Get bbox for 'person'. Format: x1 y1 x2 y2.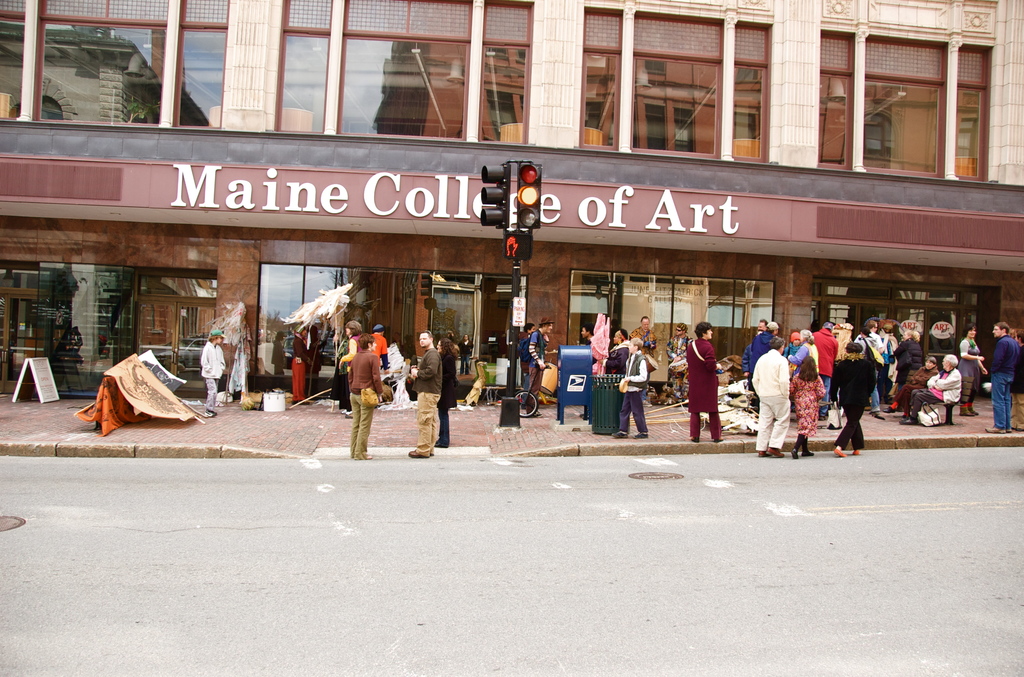
291 323 315 406.
